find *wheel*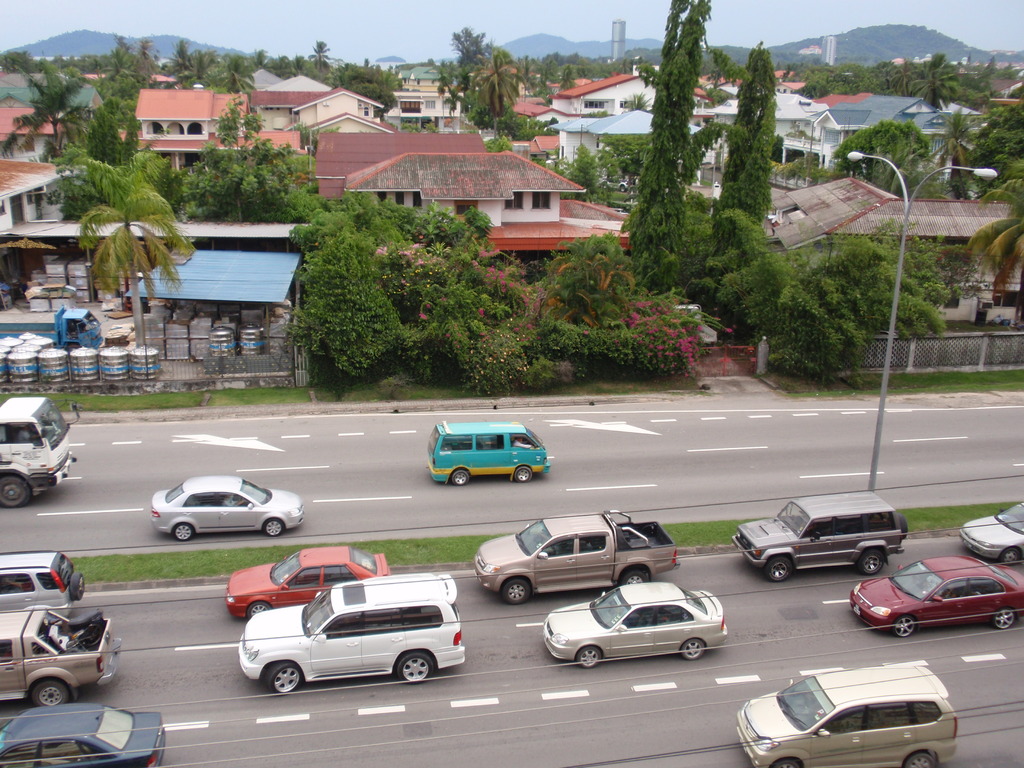
left=454, top=470, right=472, bottom=484
